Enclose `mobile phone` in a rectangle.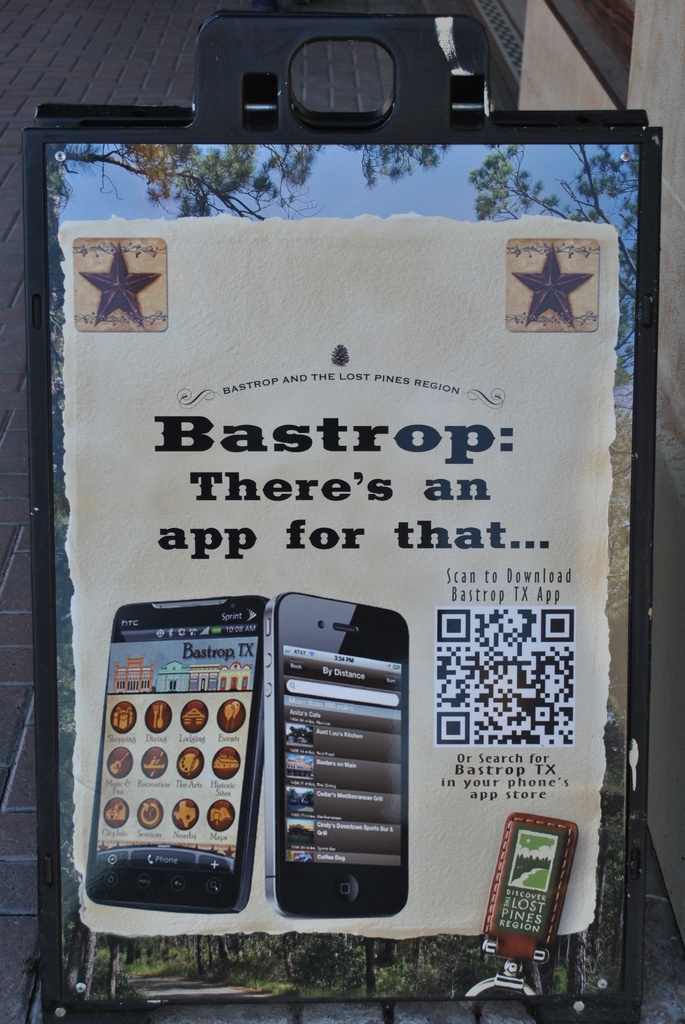
l=266, t=586, r=409, b=925.
